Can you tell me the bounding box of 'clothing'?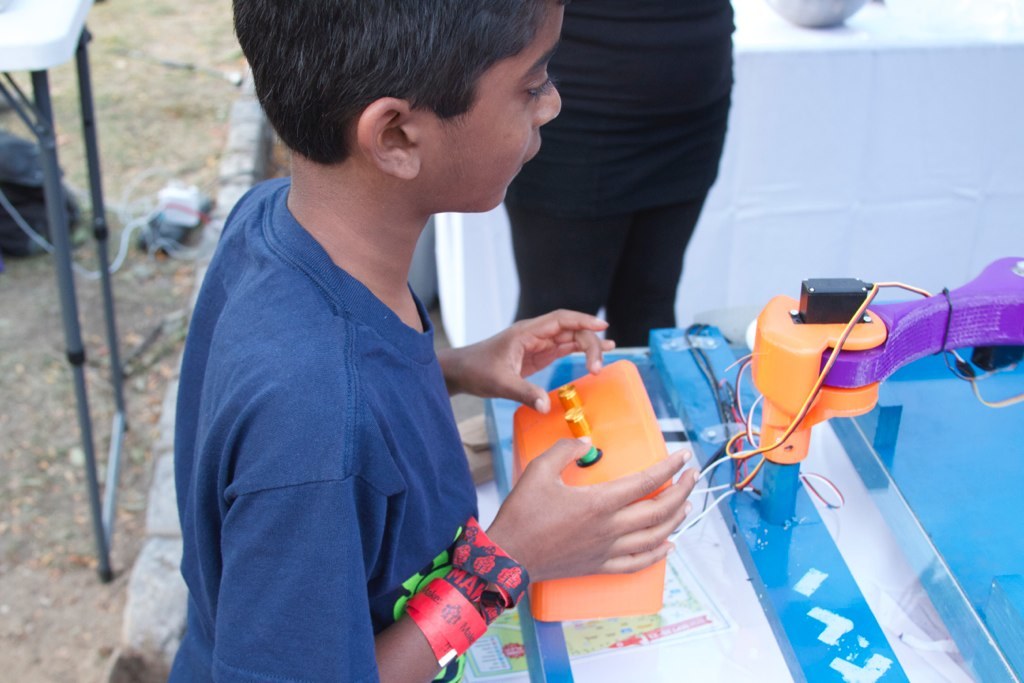
region(497, 0, 733, 353).
